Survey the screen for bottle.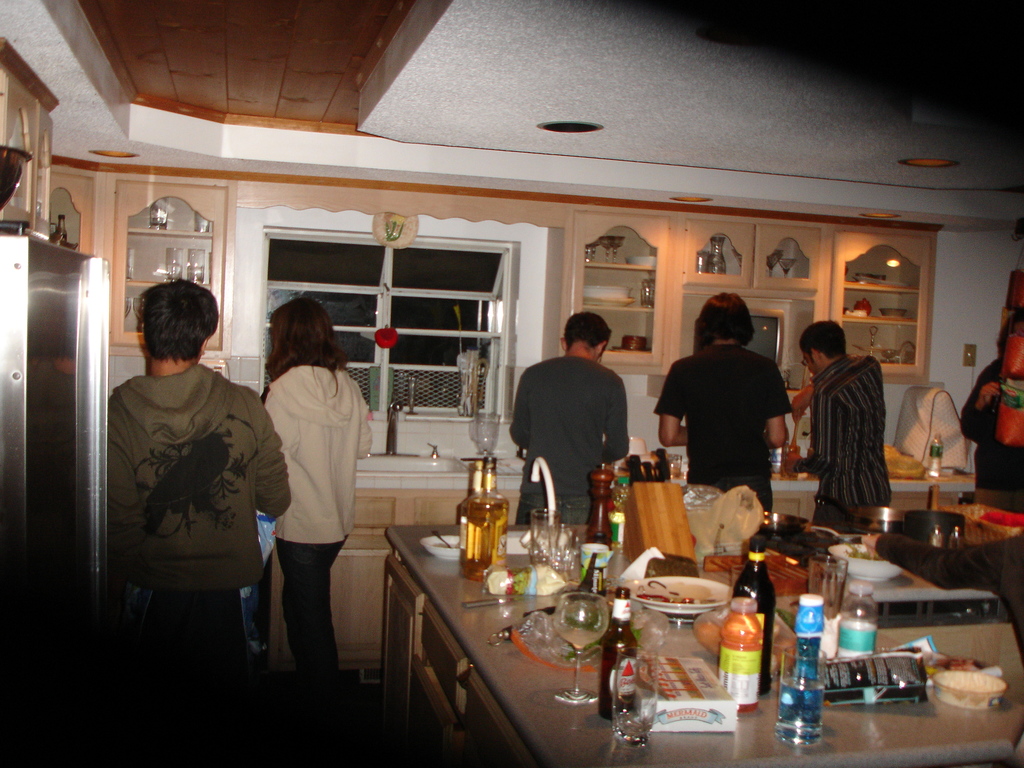
Survey found: select_region(601, 584, 639, 725).
